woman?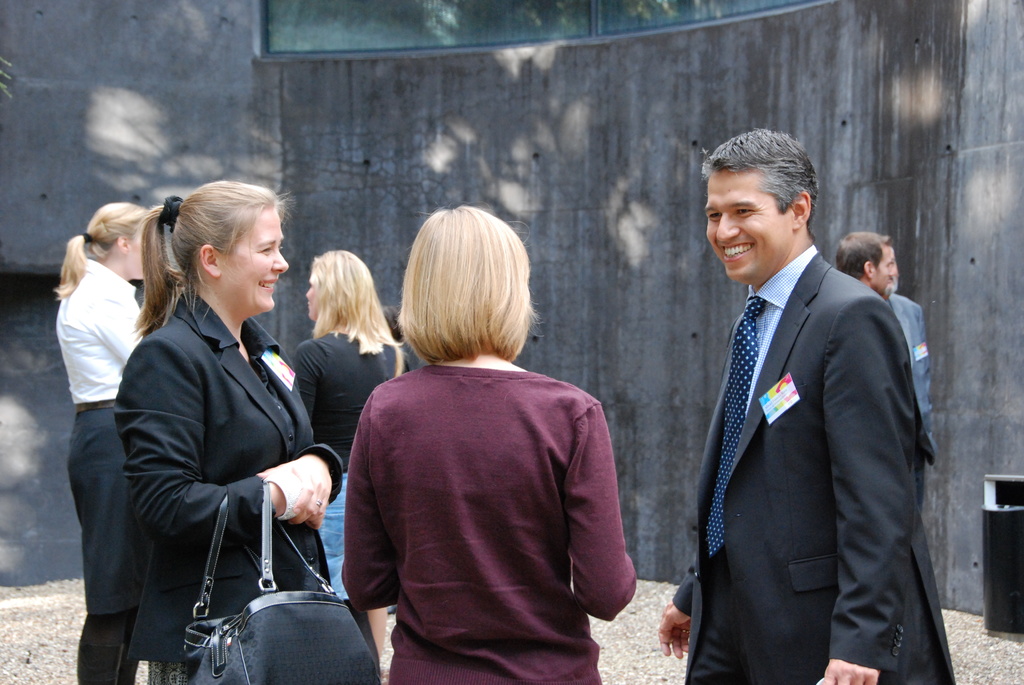
pyautogui.locateOnScreen(342, 198, 637, 684)
